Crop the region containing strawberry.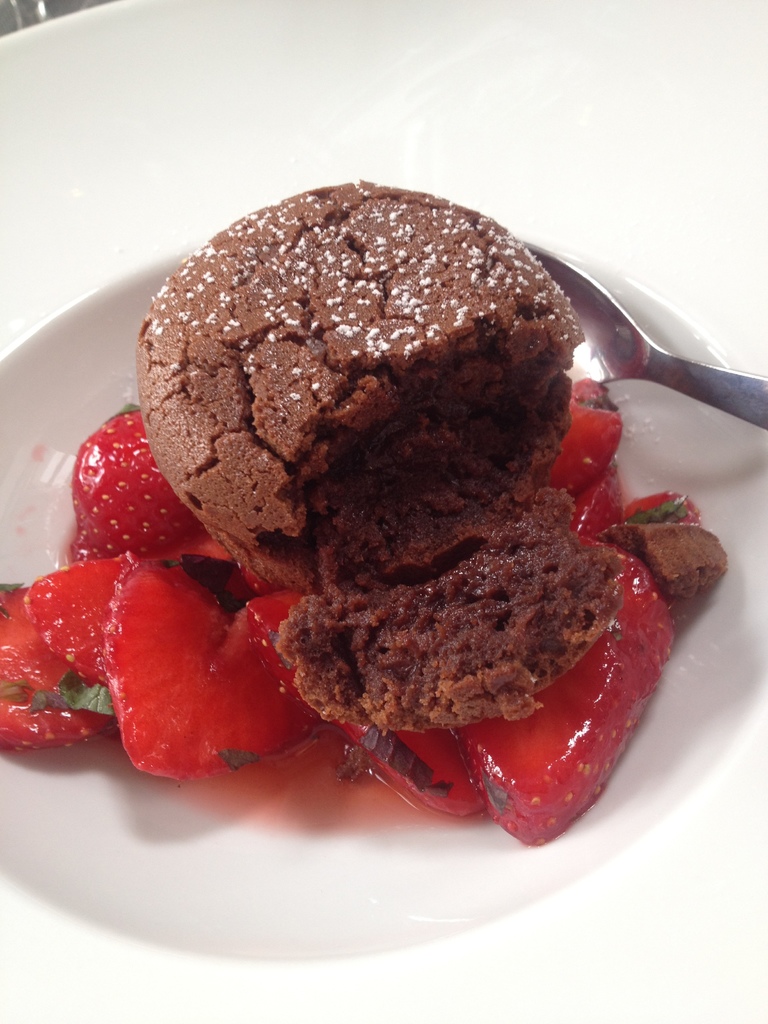
Crop region: bbox=(445, 523, 675, 850).
